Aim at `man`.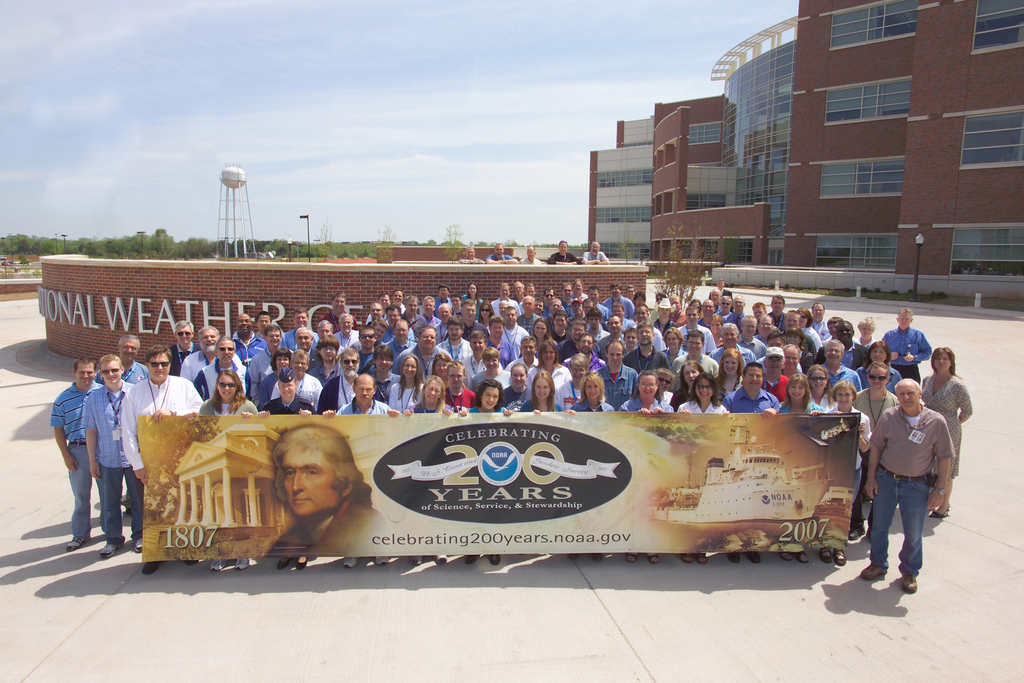
Aimed at x1=455, y1=245, x2=484, y2=265.
